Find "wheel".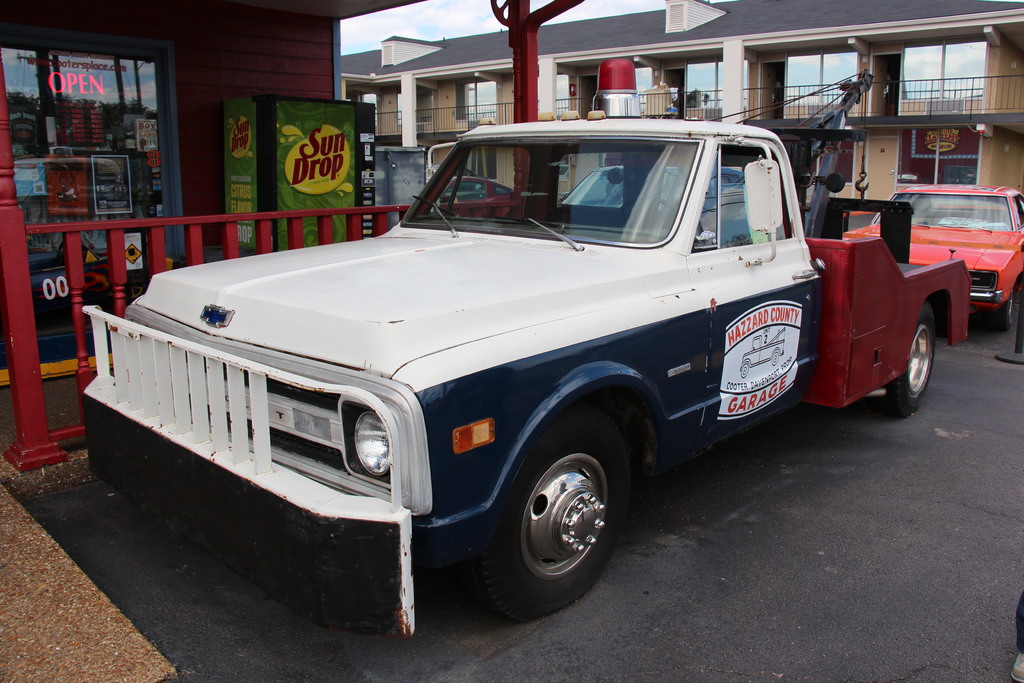
left=993, top=290, right=1018, bottom=329.
